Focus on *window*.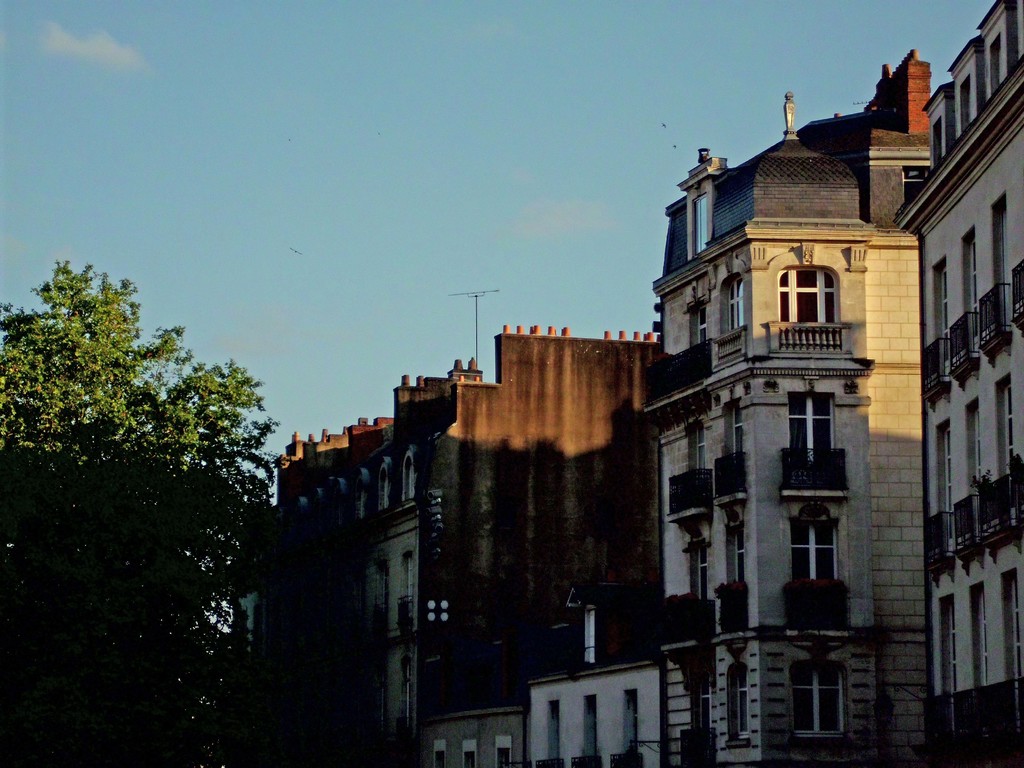
Focused at bbox=(780, 262, 842, 327).
